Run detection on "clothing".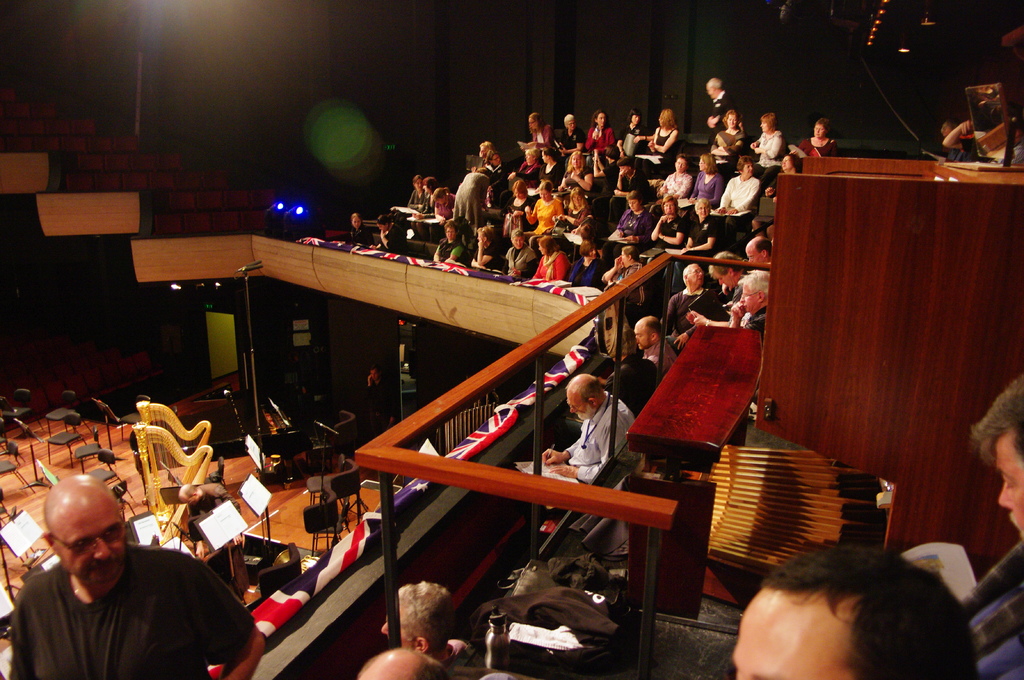
Result: bbox=[712, 88, 739, 134].
